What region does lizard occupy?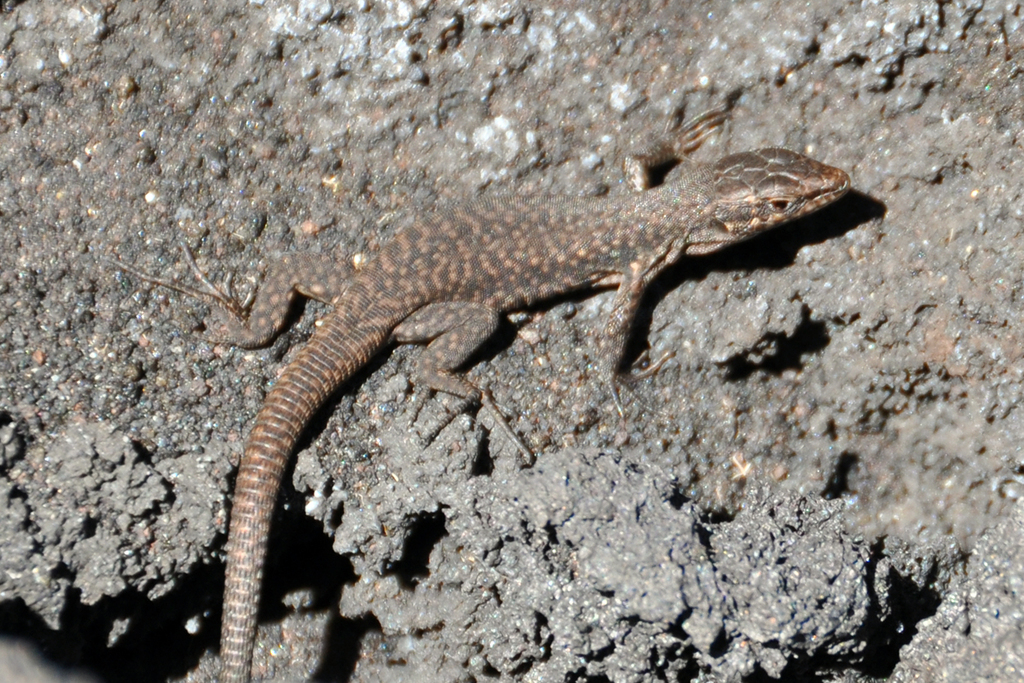
select_region(138, 116, 884, 651).
